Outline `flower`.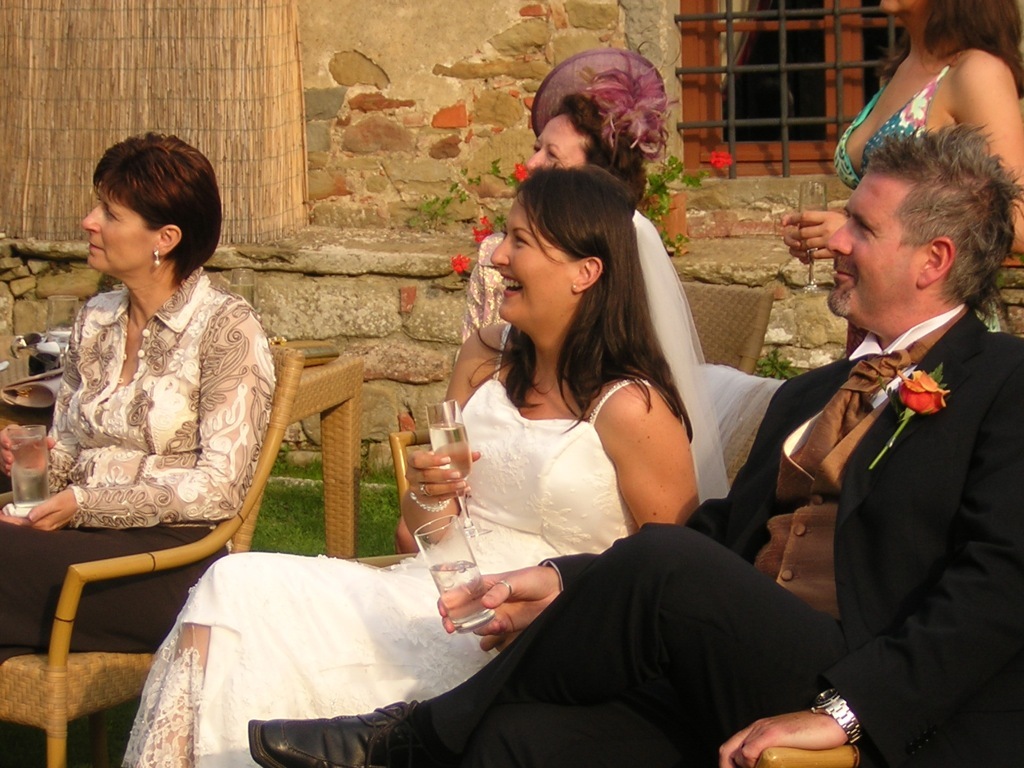
Outline: x1=895 y1=369 x2=945 y2=417.
